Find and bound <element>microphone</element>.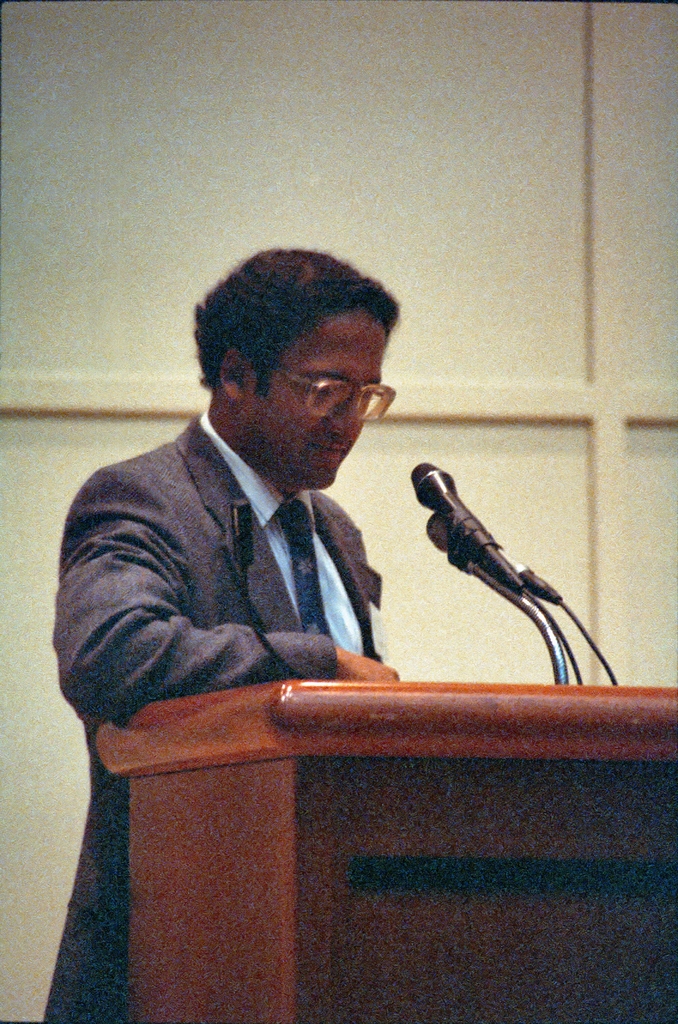
Bound: {"left": 232, "top": 498, "right": 252, "bottom": 568}.
